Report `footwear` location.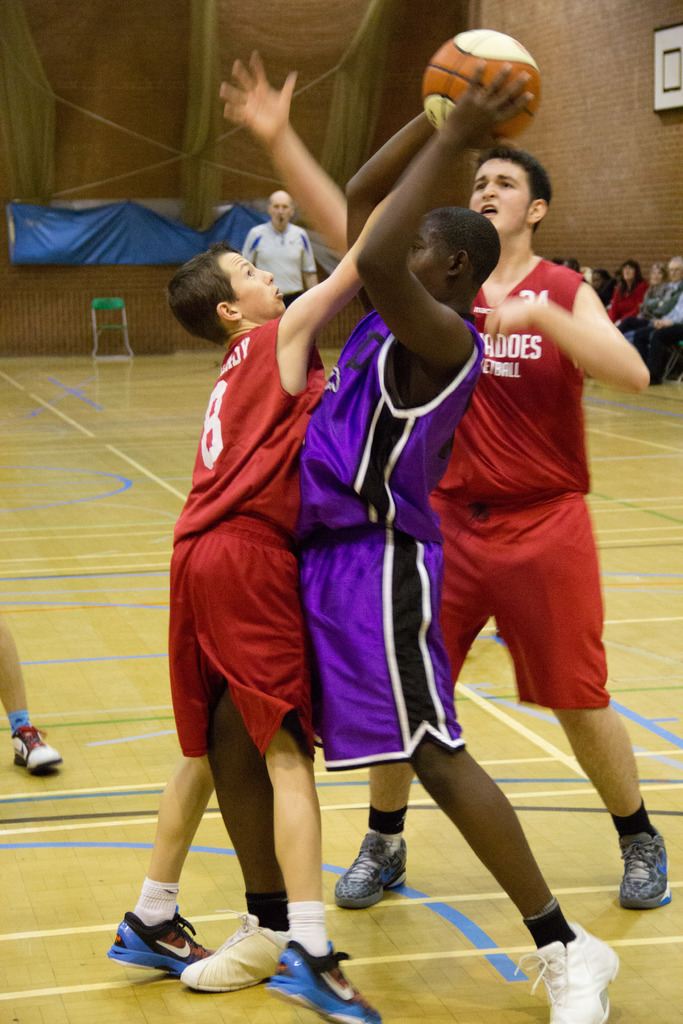
Report: 333:830:409:908.
